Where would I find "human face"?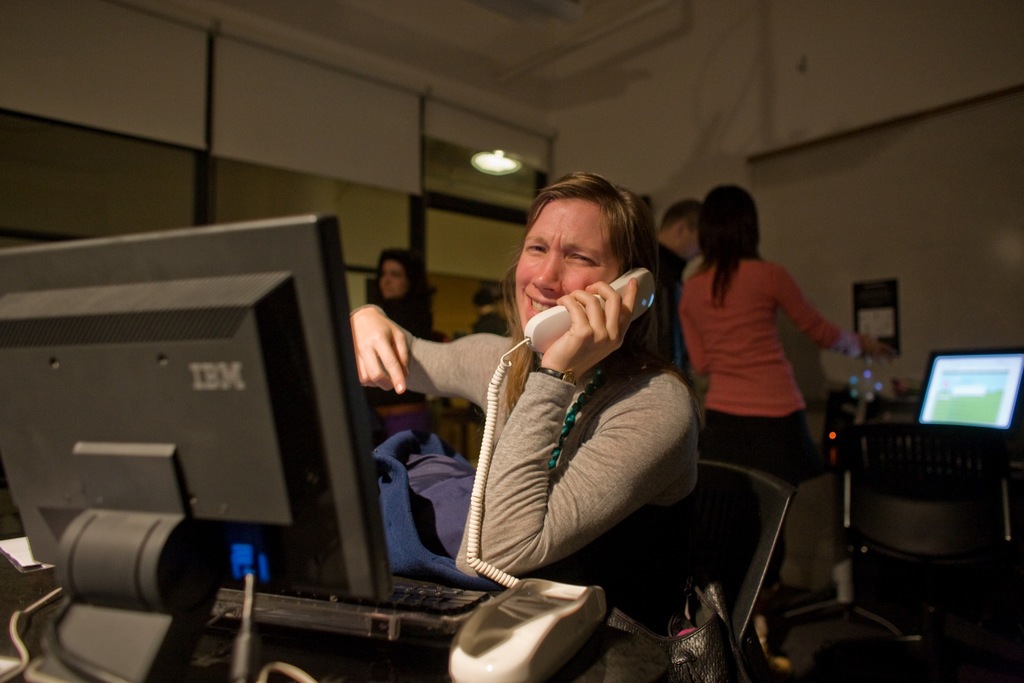
At BBox(515, 194, 621, 329).
